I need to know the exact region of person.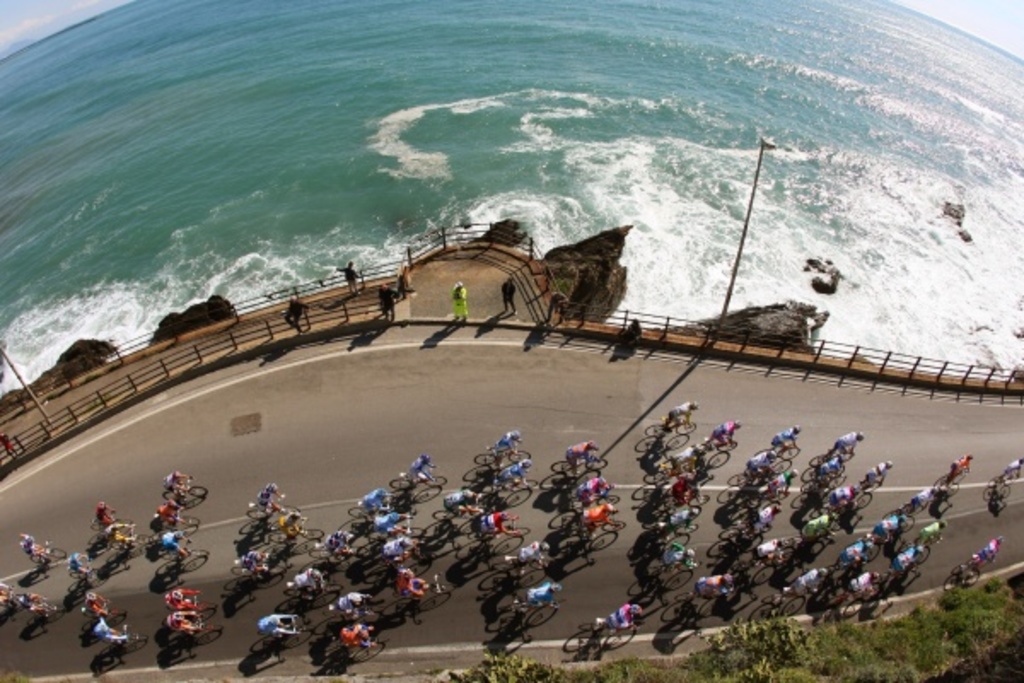
Region: (282, 292, 314, 331).
